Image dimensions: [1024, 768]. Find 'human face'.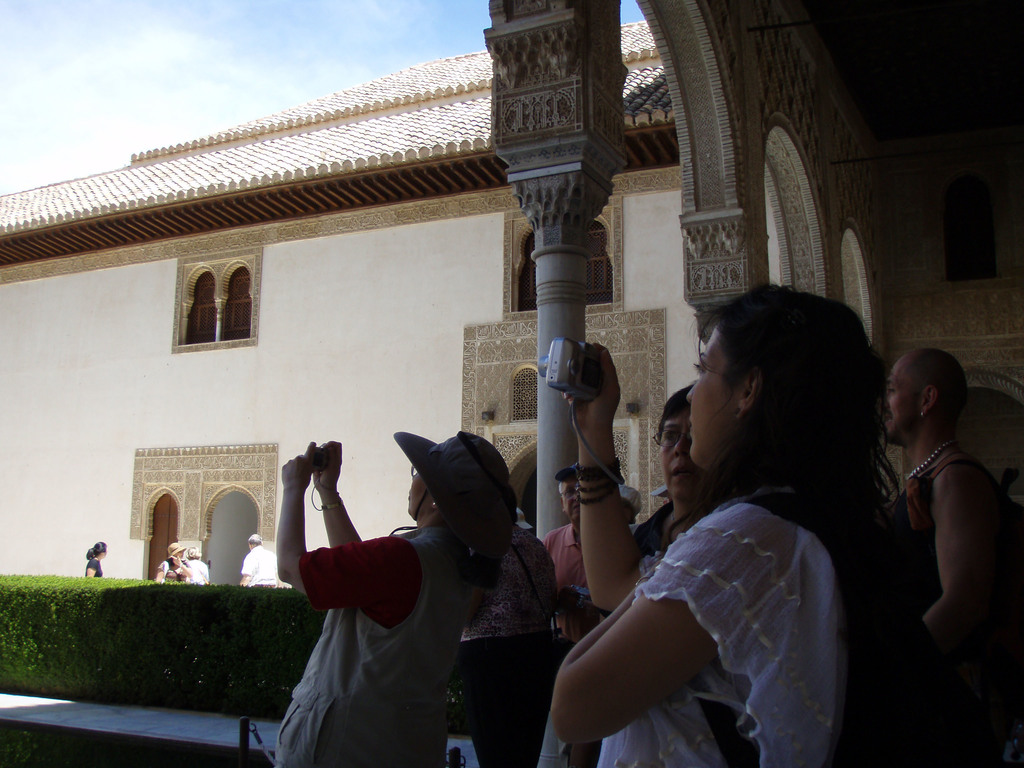
406,472,430,517.
